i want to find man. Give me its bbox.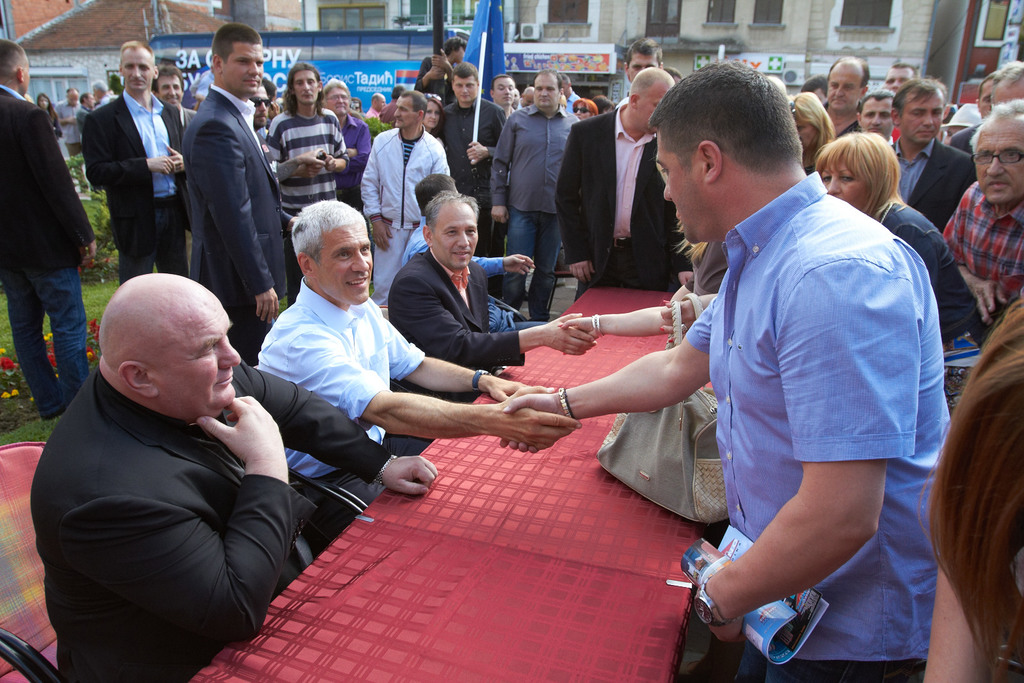
locate(879, 79, 979, 247).
